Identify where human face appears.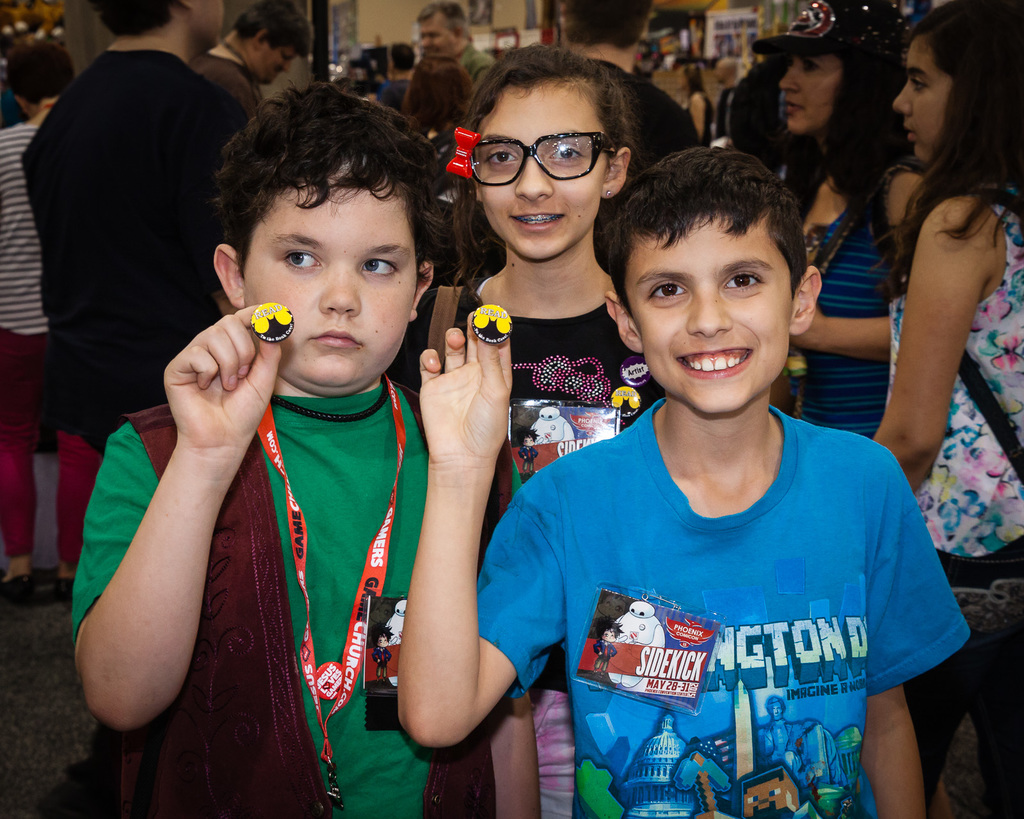
Appears at bbox(887, 35, 955, 162).
